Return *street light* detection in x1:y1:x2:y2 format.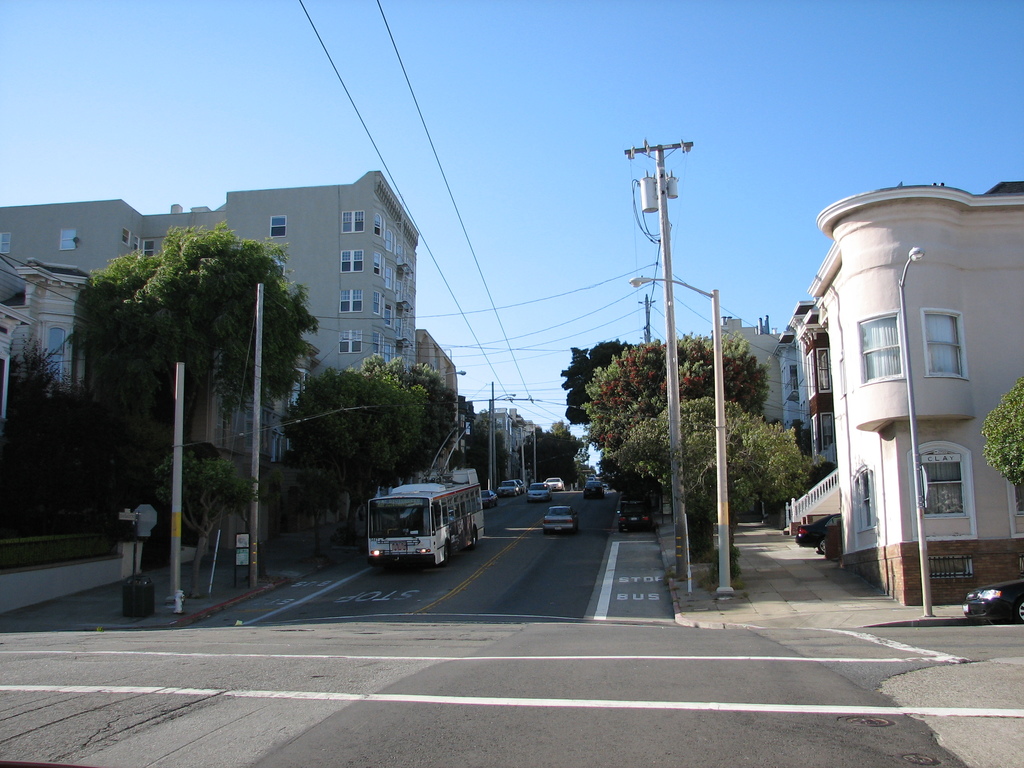
627:281:742:602.
